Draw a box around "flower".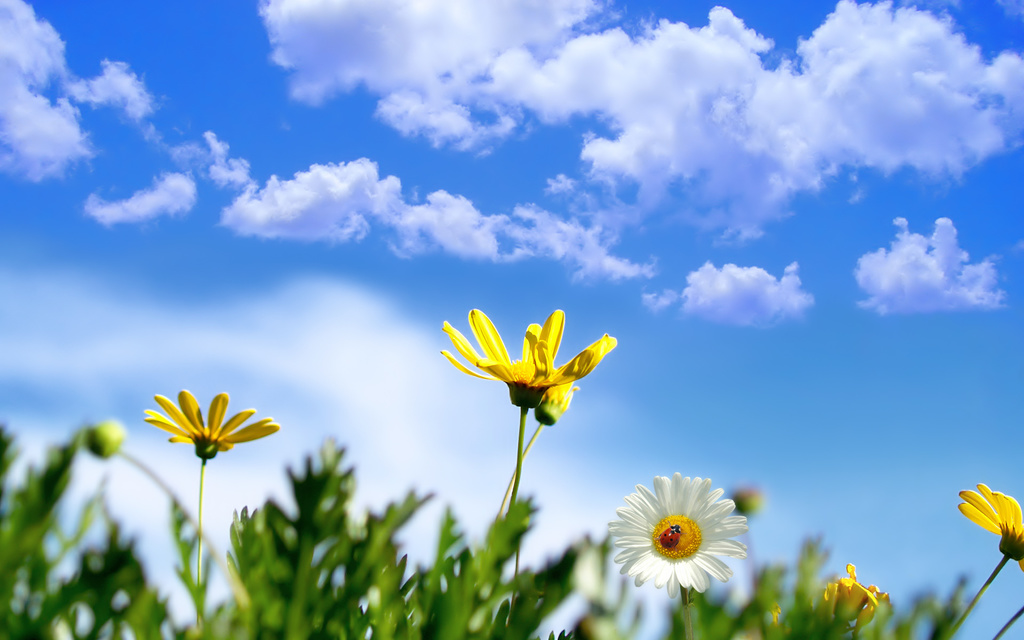
rect(531, 377, 582, 418).
